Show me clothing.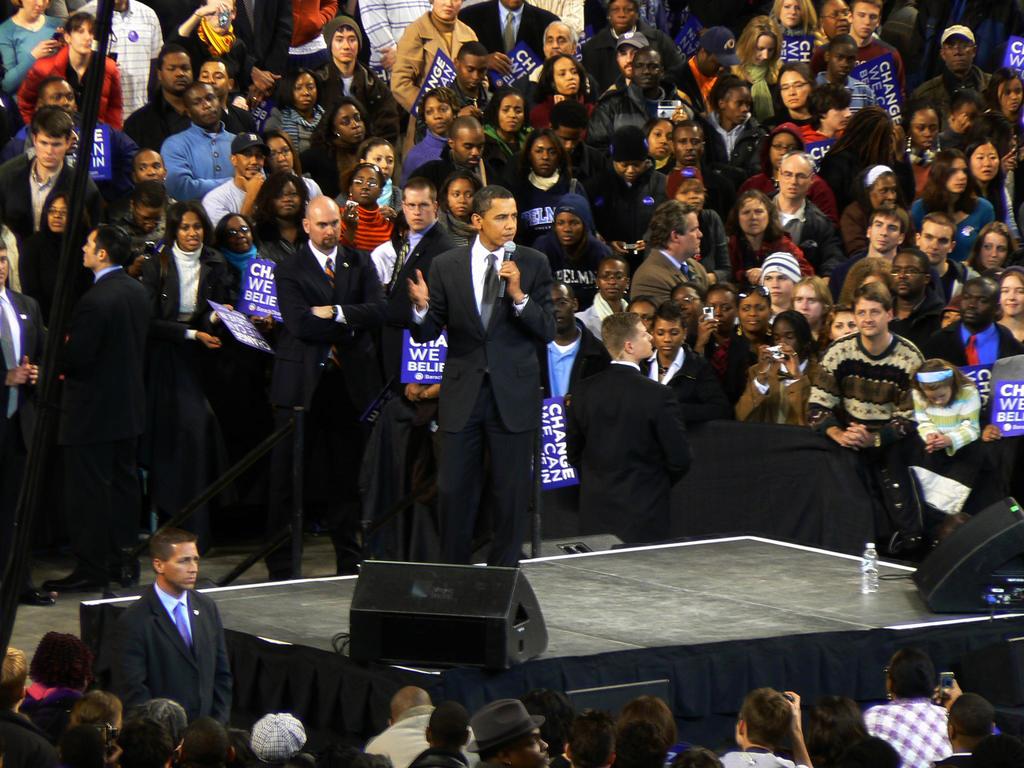
clothing is here: BBox(805, 330, 922, 446).
